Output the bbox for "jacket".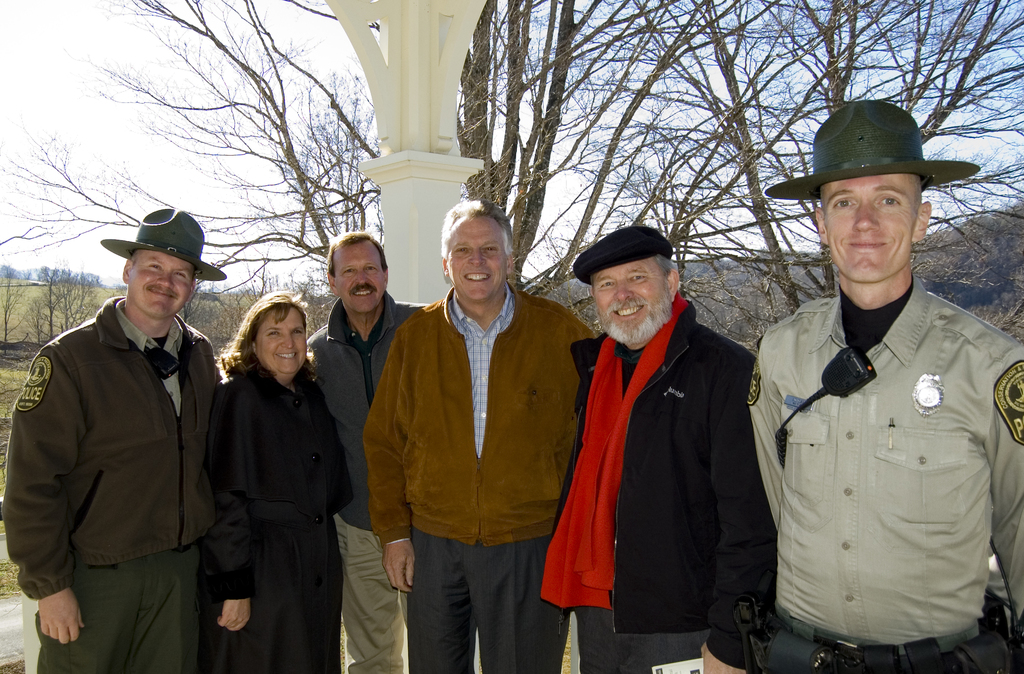
572, 304, 776, 670.
